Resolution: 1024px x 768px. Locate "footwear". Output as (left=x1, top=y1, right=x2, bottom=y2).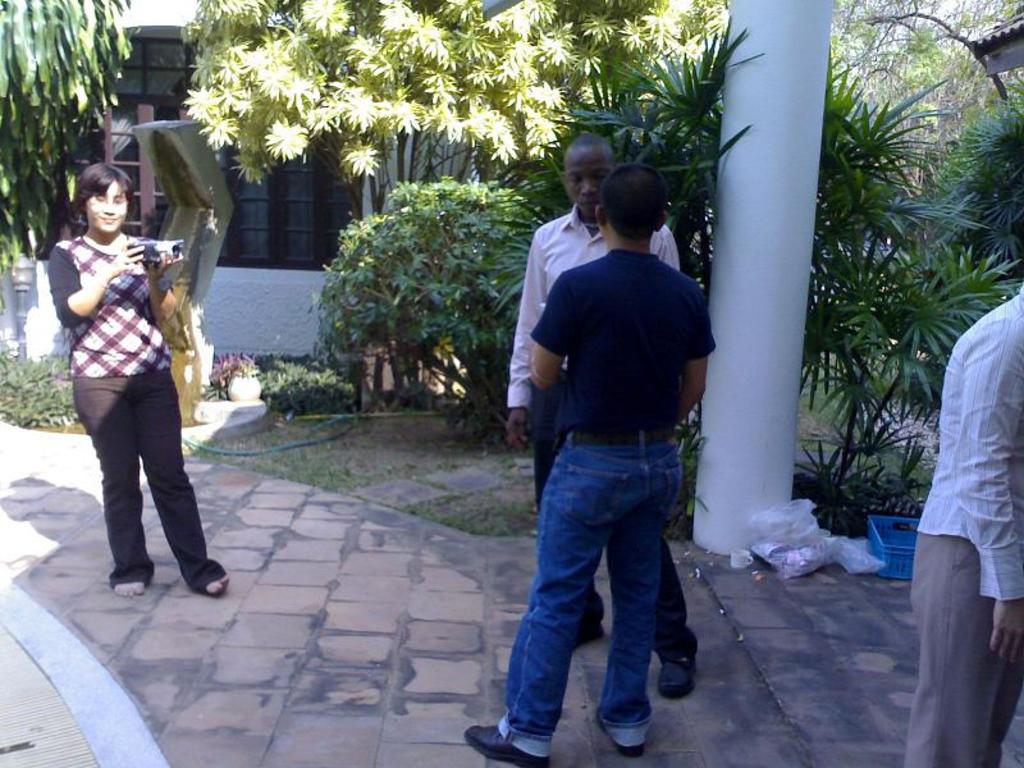
(left=575, top=593, right=608, bottom=654).
